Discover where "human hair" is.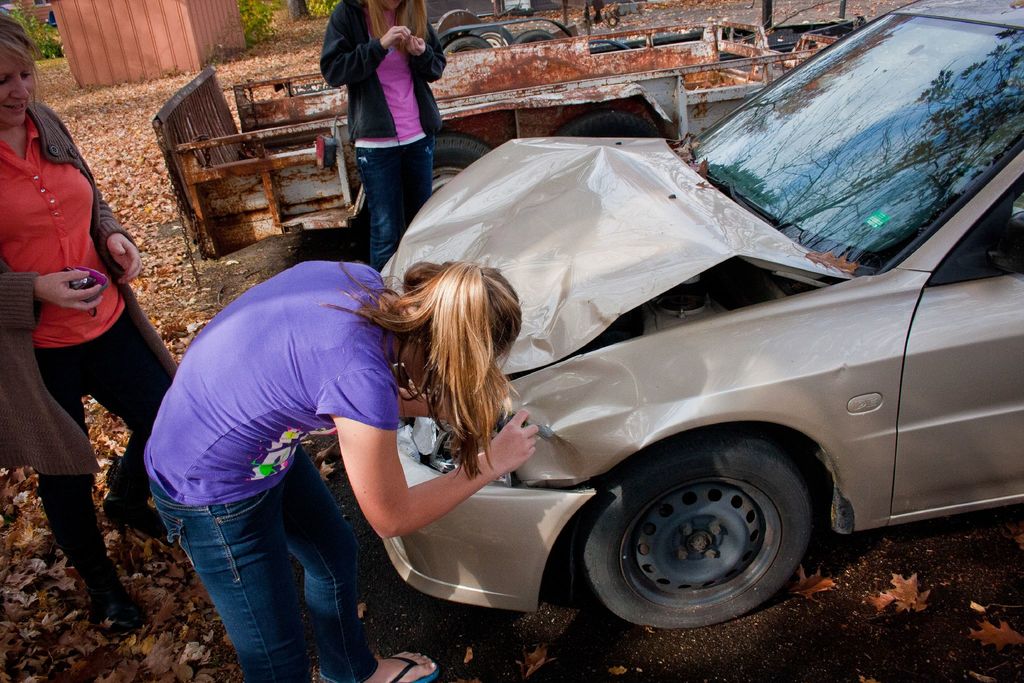
Discovered at <bbox>317, 259, 526, 484</bbox>.
